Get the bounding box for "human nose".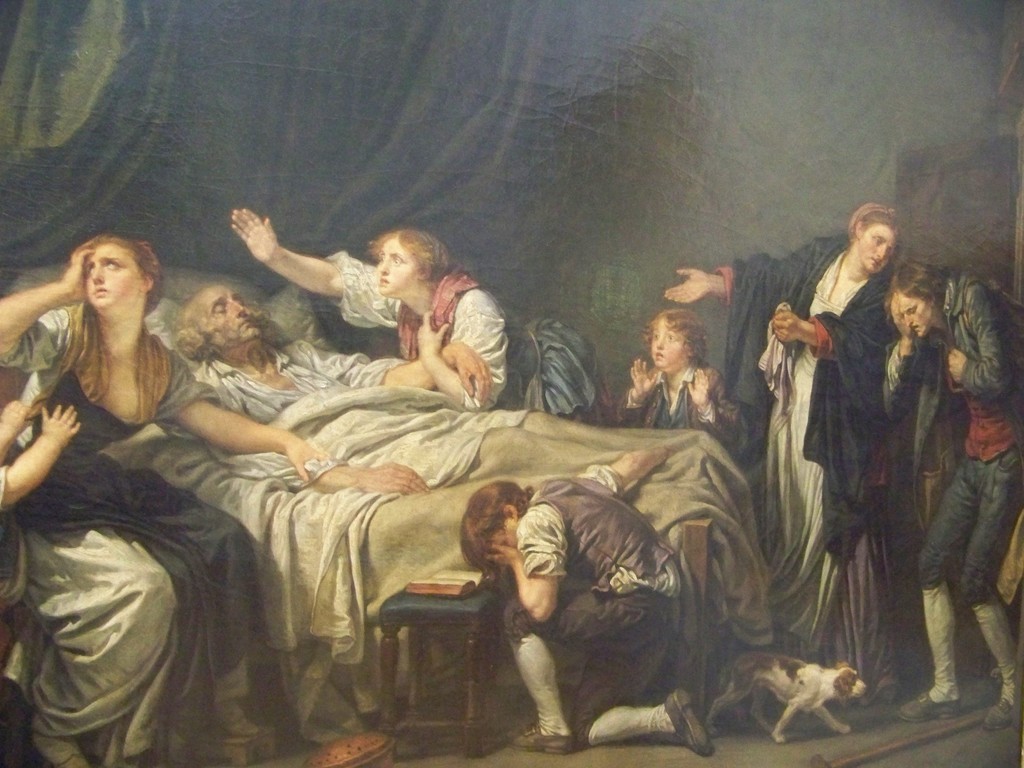
[left=655, top=339, right=662, bottom=348].
